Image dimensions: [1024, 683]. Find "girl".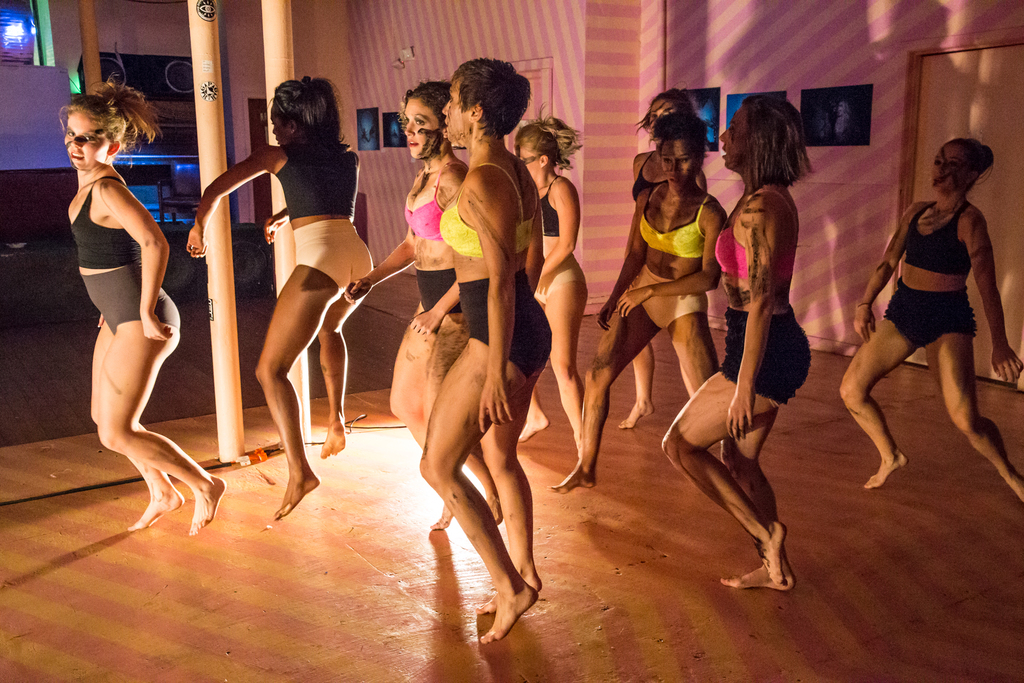
locate(174, 70, 380, 537).
